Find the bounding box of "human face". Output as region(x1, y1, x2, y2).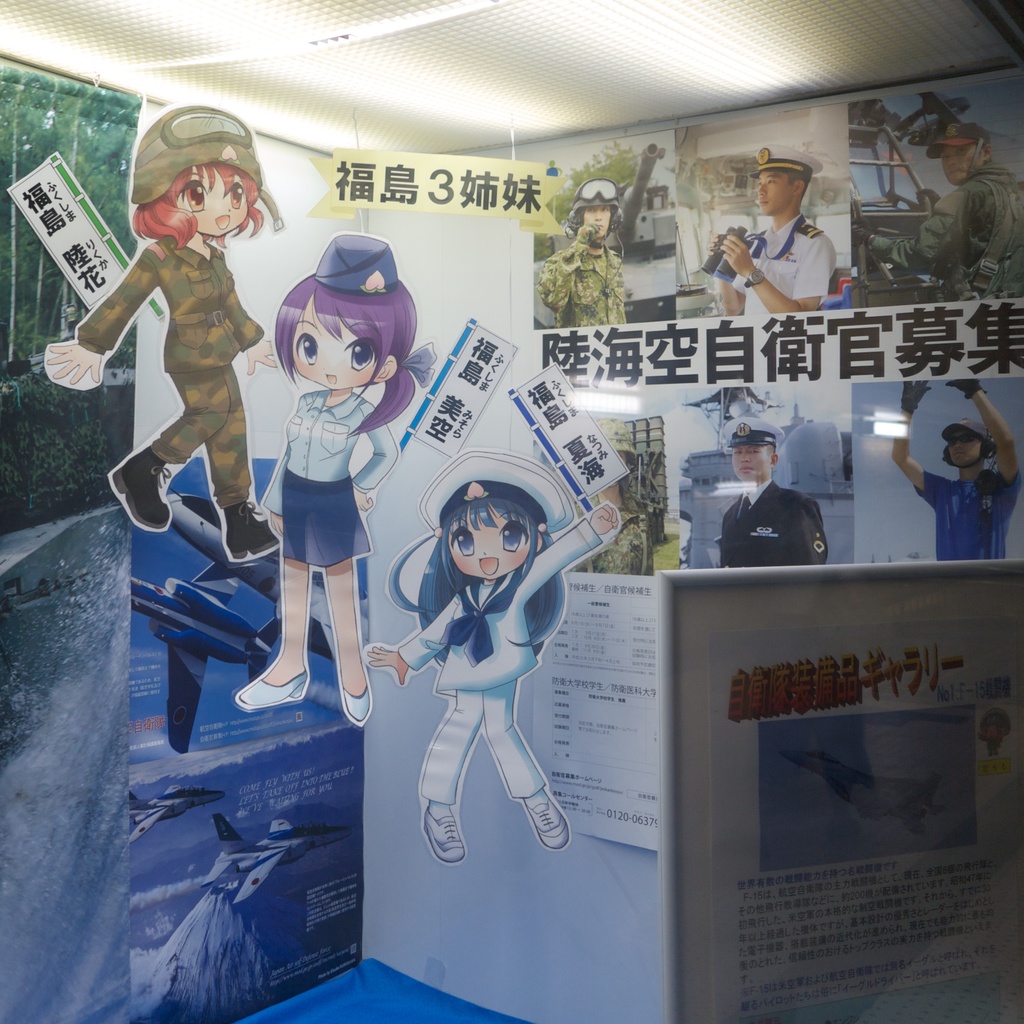
region(291, 294, 374, 391).
